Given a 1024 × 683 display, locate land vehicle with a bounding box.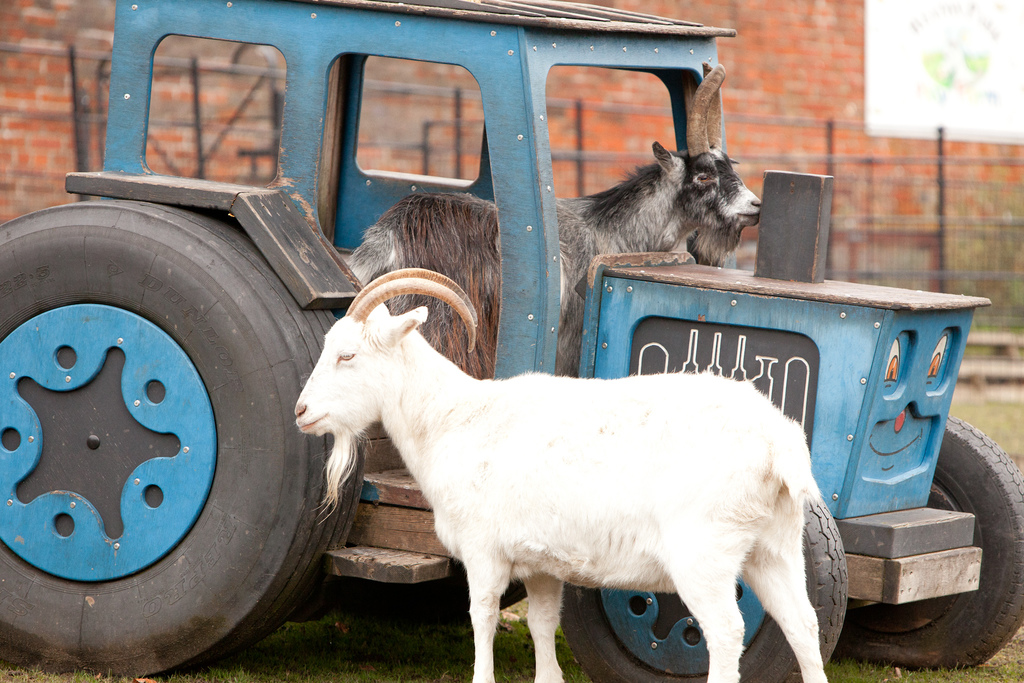
Located: region(0, 0, 1023, 682).
